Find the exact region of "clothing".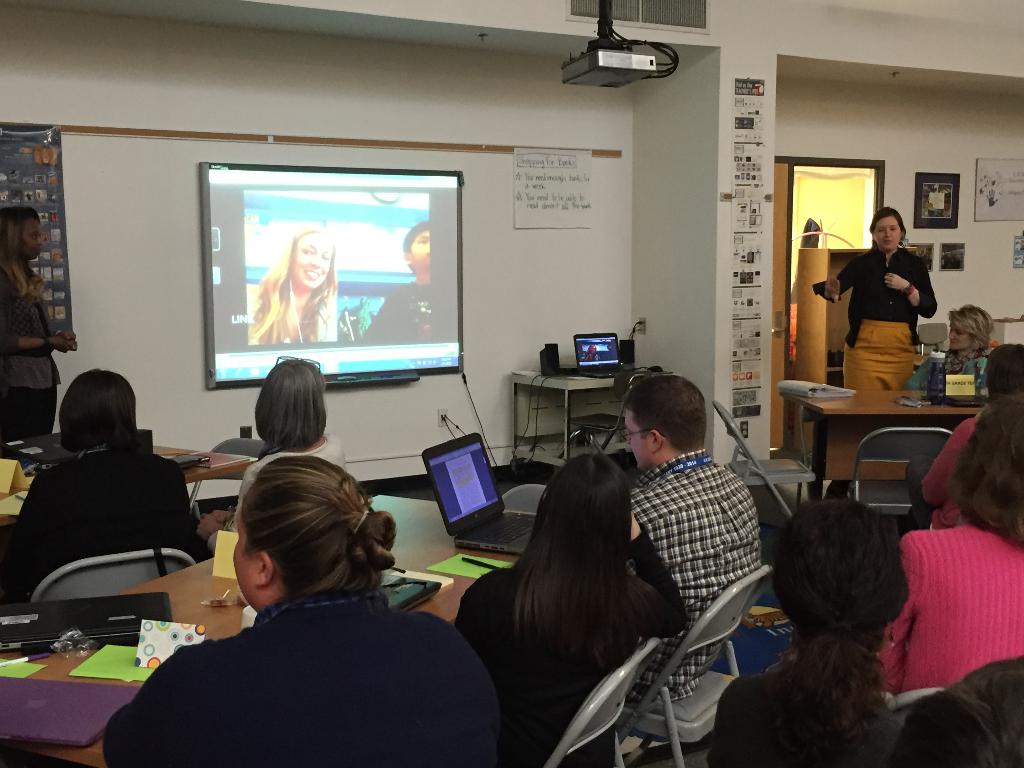
Exact region: 0,243,59,431.
